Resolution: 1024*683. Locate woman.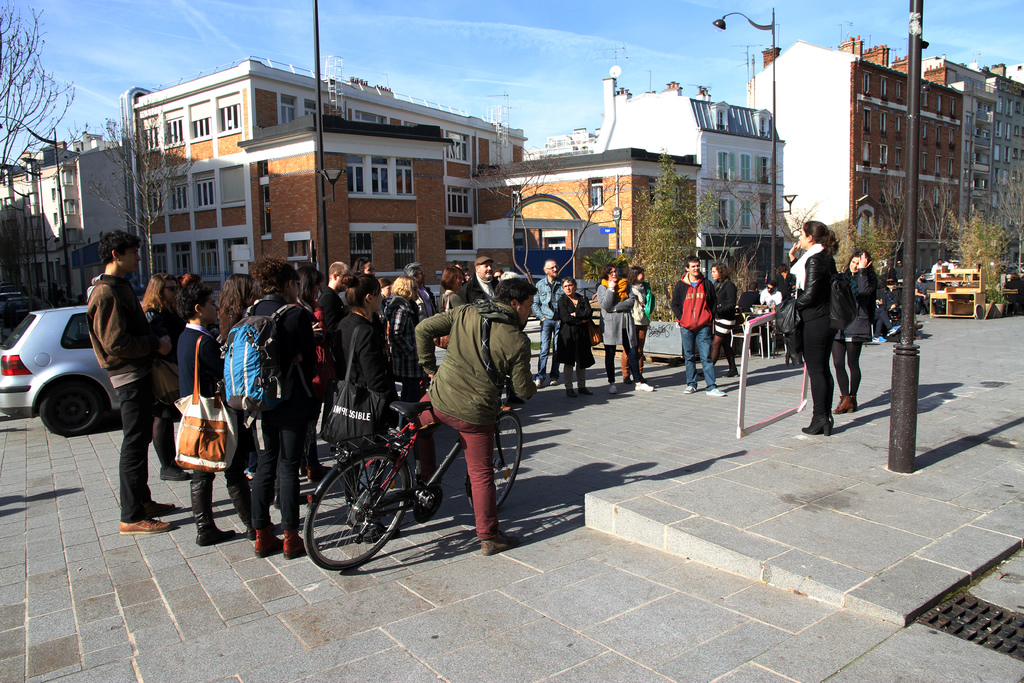
rect(386, 272, 421, 439).
